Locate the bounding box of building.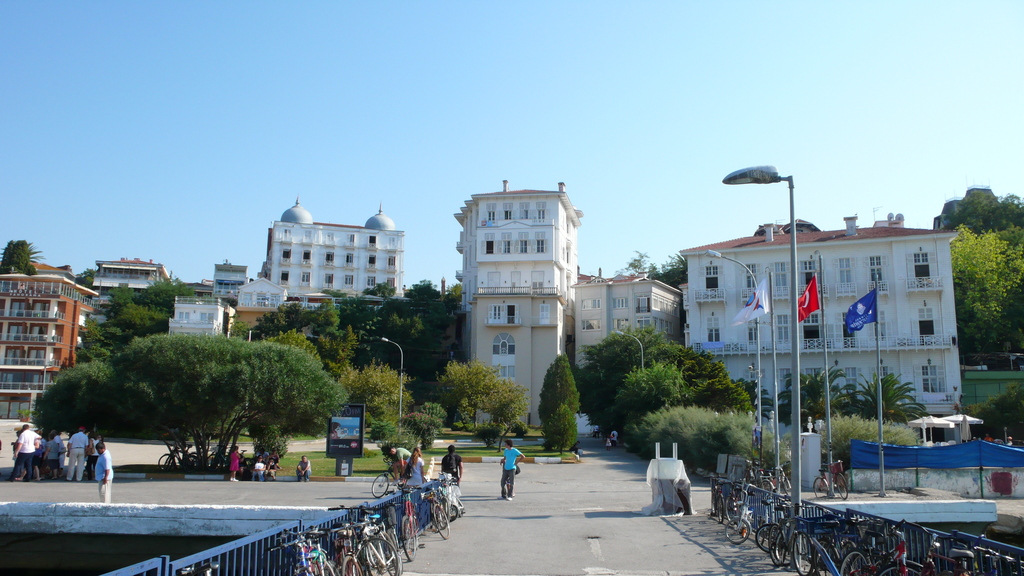
Bounding box: <region>213, 255, 246, 297</region>.
